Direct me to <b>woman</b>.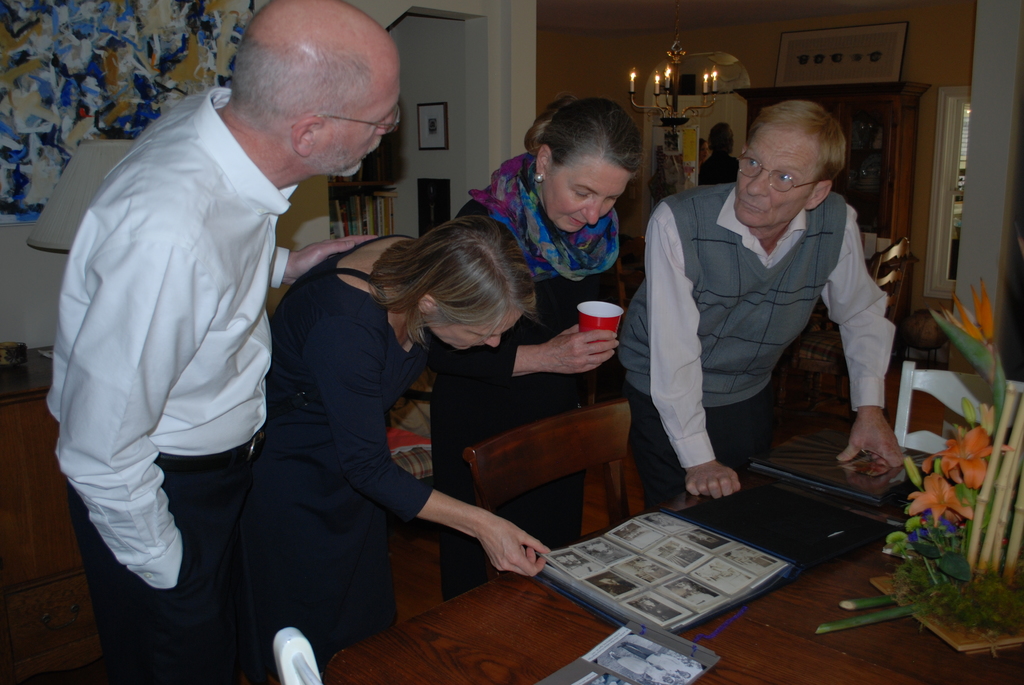
Direction: <bbox>228, 212, 556, 660</bbox>.
